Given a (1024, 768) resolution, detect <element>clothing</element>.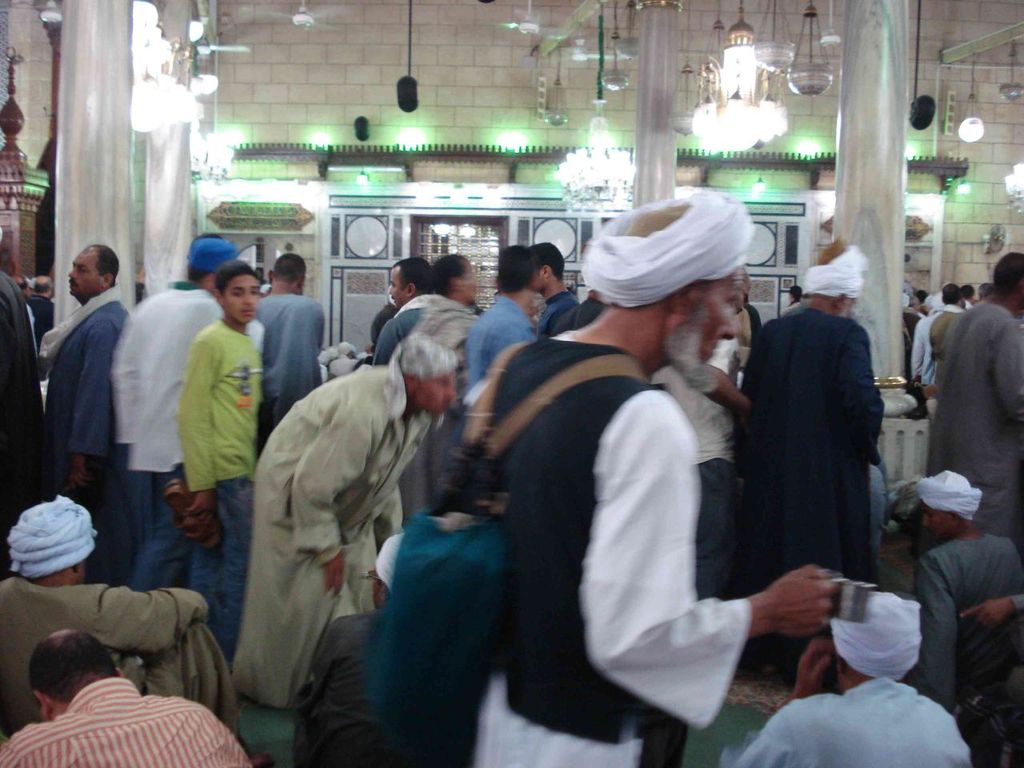
bbox(474, 276, 528, 372).
